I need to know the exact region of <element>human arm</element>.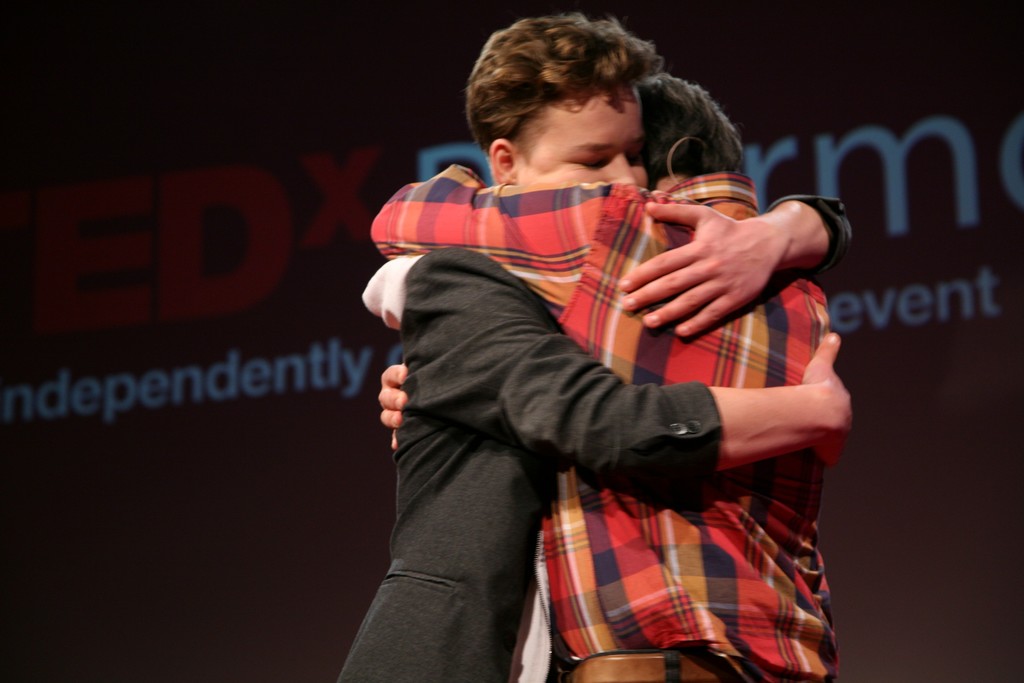
Region: BBox(359, 154, 630, 309).
